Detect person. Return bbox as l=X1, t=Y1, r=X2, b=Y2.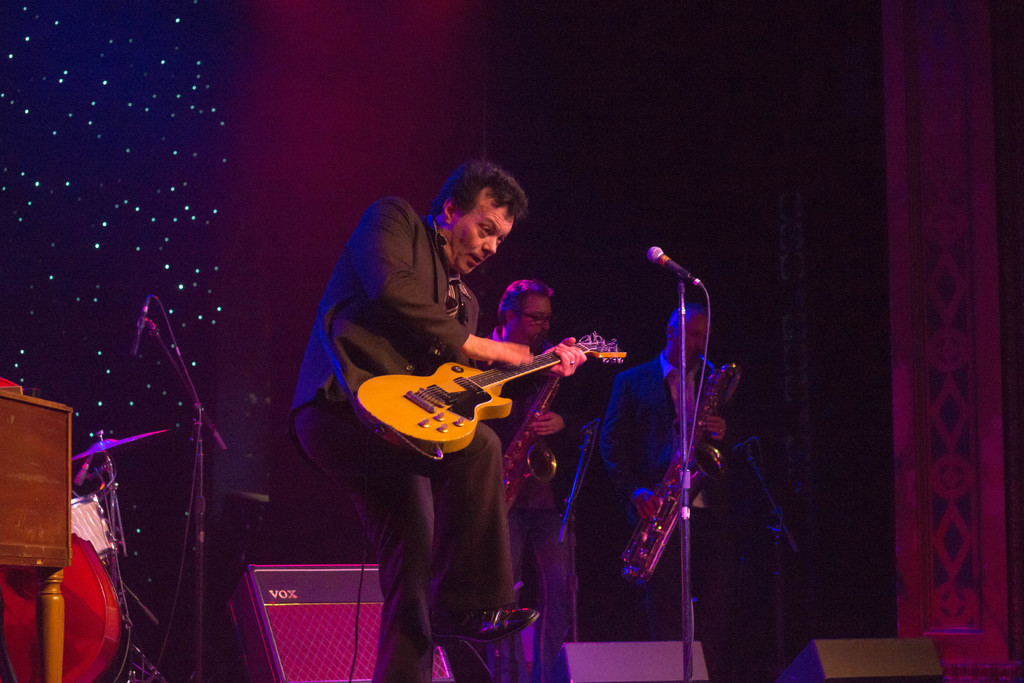
l=600, t=305, r=778, b=682.
